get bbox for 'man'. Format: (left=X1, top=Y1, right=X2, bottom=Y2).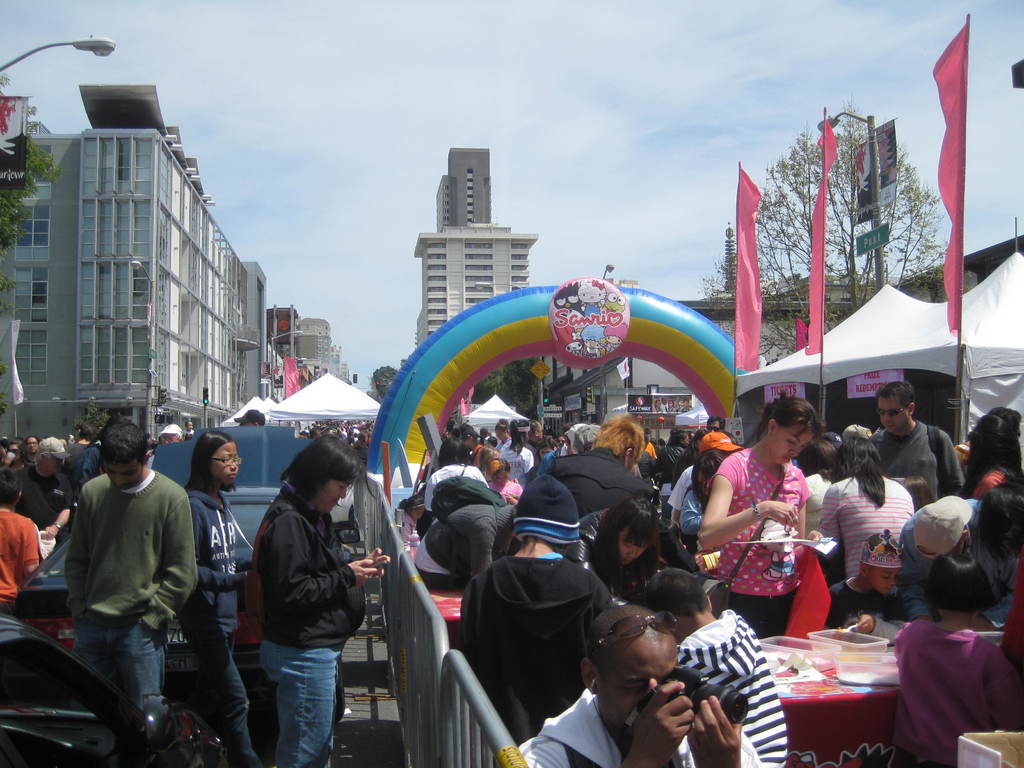
(left=547, top=416, right=663, bottom=524).
